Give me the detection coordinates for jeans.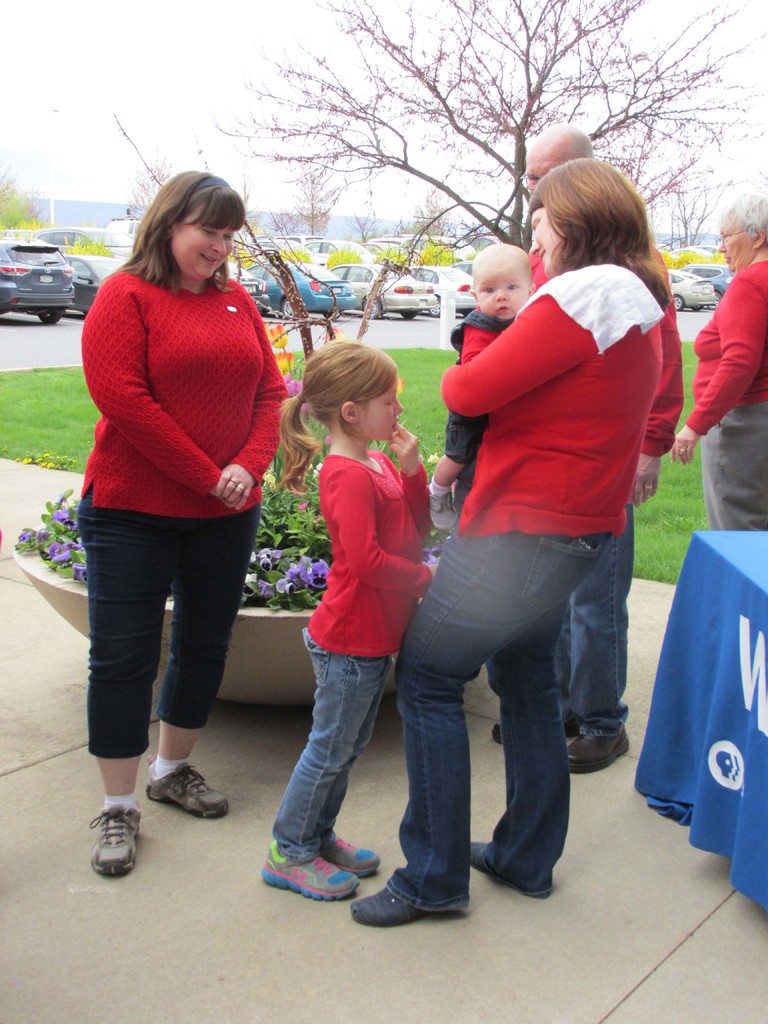
x1=550, y1=503, x2=647, y2=733.
